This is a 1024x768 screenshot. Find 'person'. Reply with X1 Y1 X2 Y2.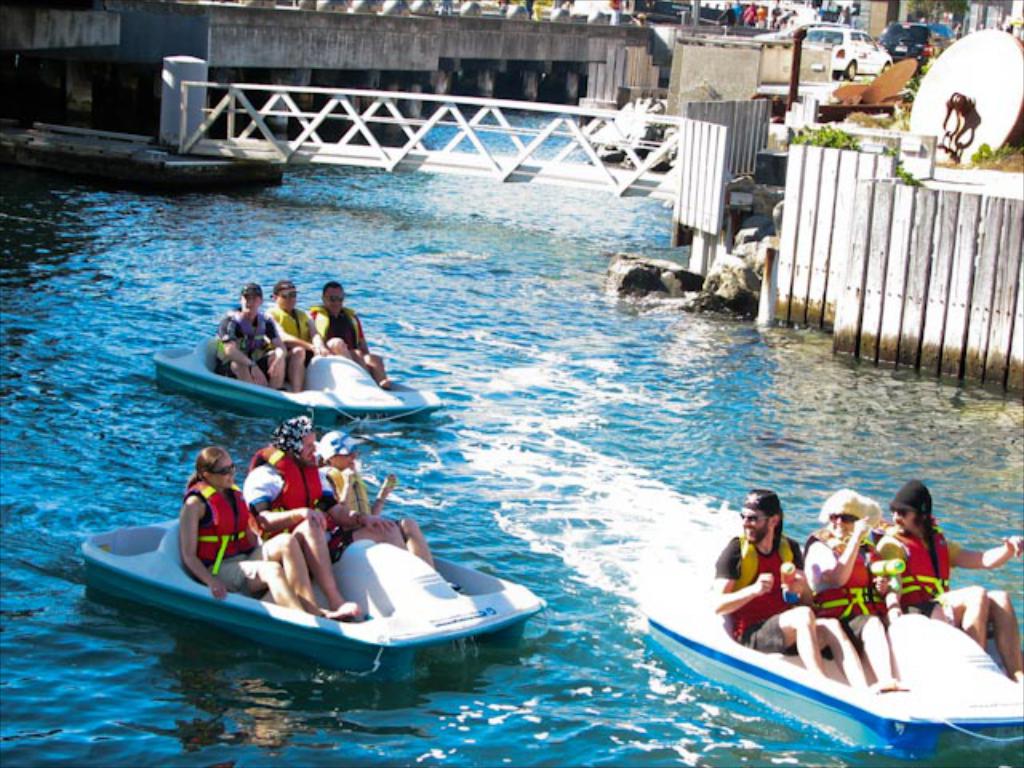
264 275 339 394.
